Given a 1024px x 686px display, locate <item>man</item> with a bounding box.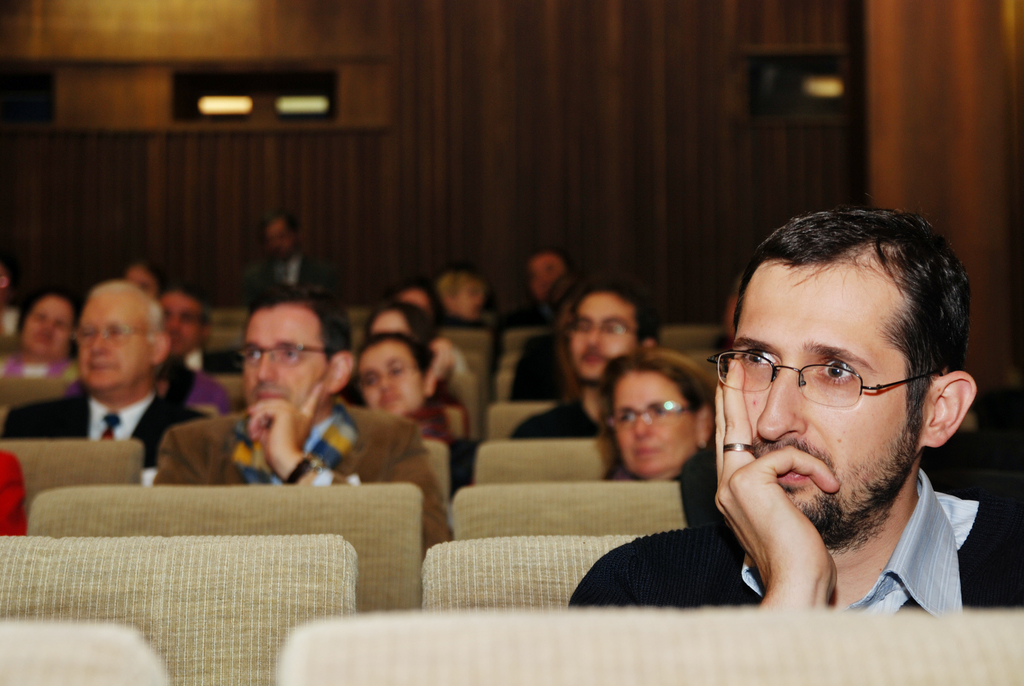
Located: region(566, 200, 1023, 607).
